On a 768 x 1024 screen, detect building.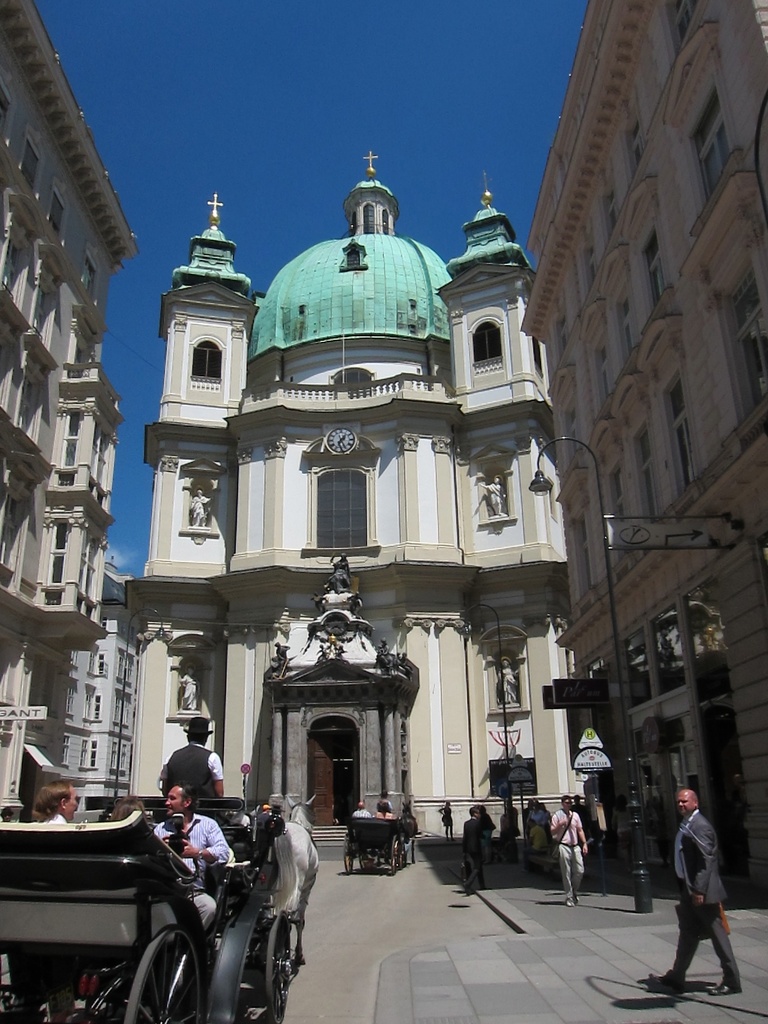
(520, 0, 765, 910).
